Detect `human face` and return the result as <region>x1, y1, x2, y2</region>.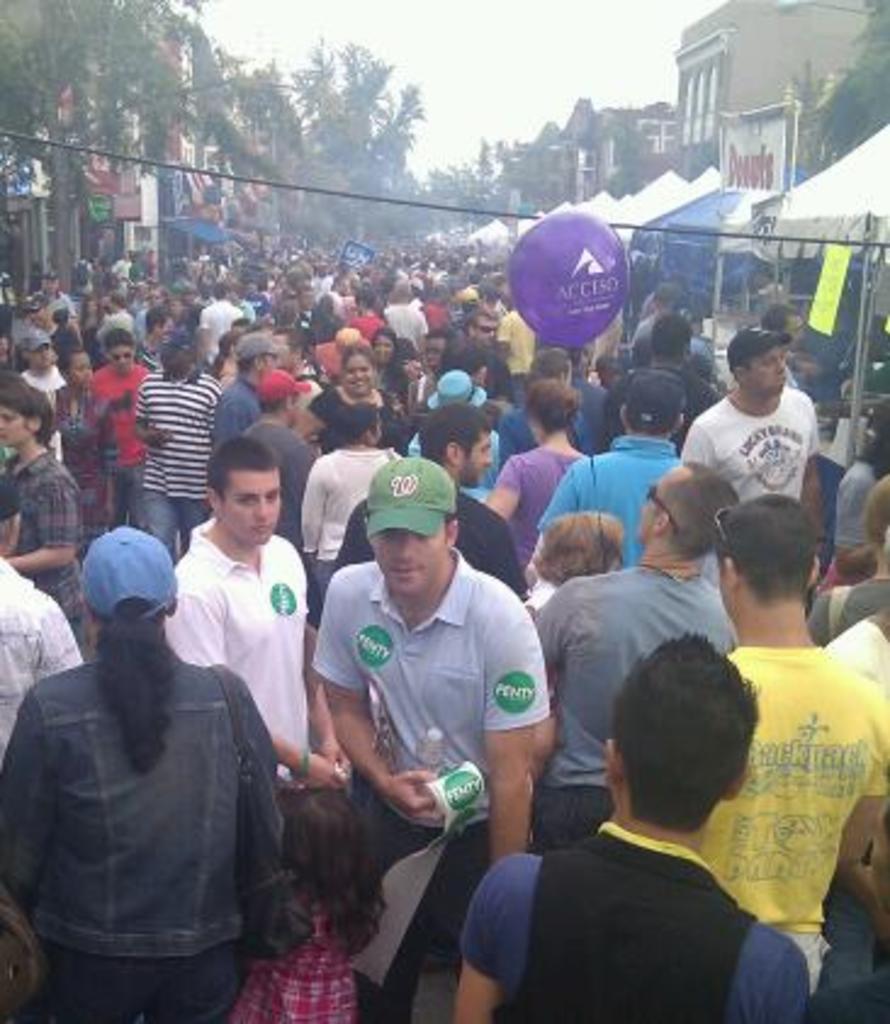
<region>374, 331, 406, 367</region>.
